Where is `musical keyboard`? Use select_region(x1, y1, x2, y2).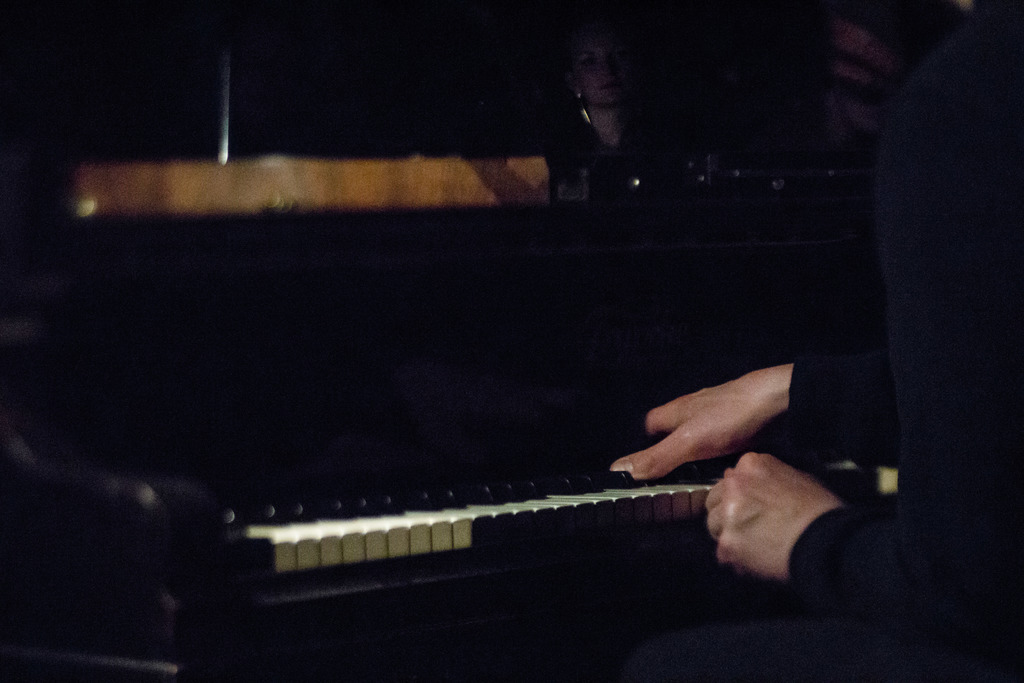
select_region(52, 414, 904, 643).
